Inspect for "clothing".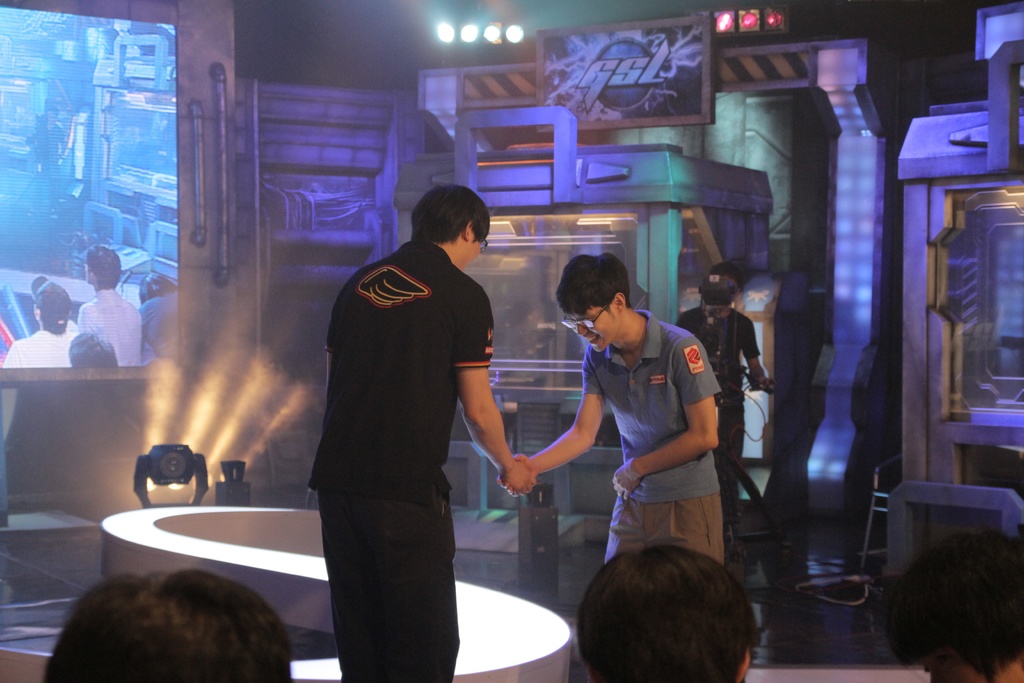
Inspection: (1, 325, 79, 367).
